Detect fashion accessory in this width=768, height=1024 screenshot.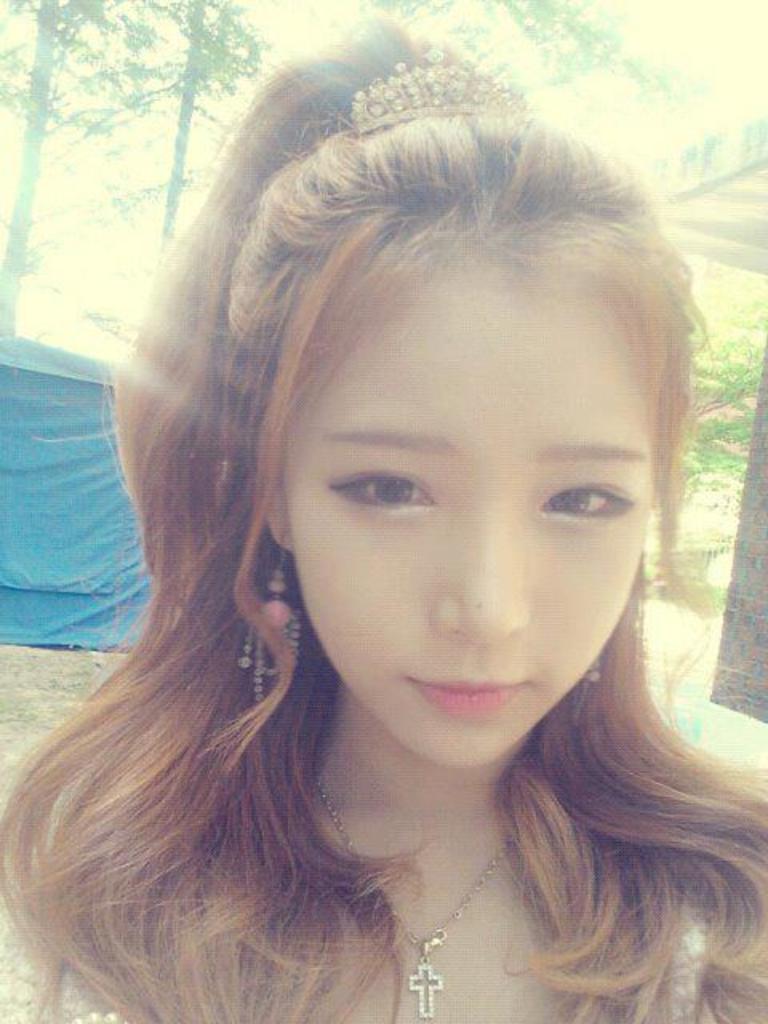
Detection: 234 528 304 706.
